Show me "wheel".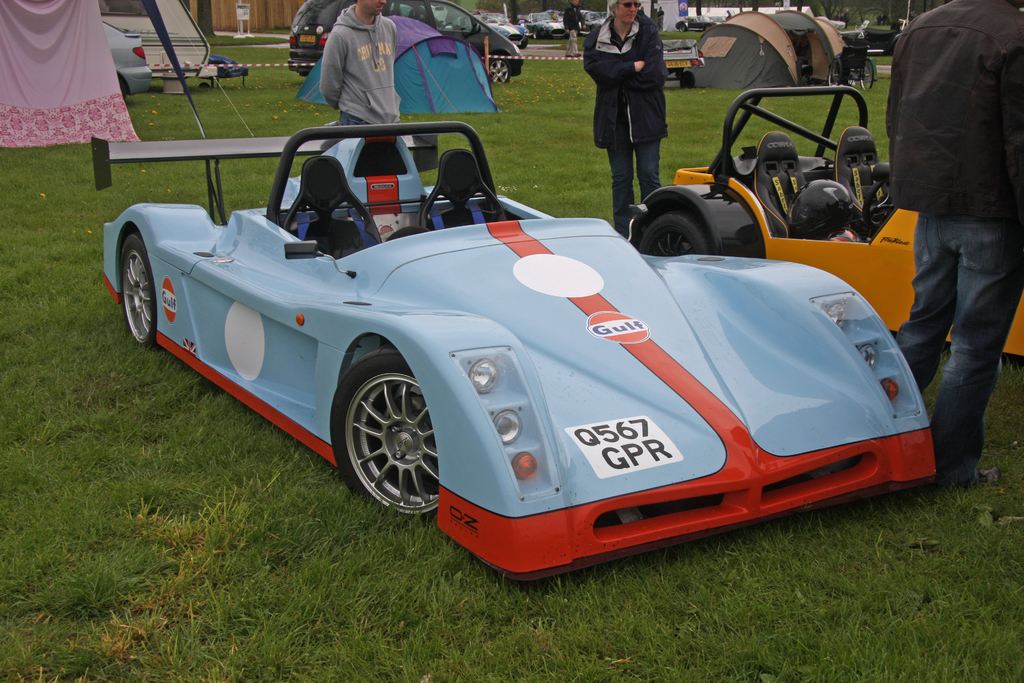
"wheel" is here: <region>636, 214, 712, 258</region>.
